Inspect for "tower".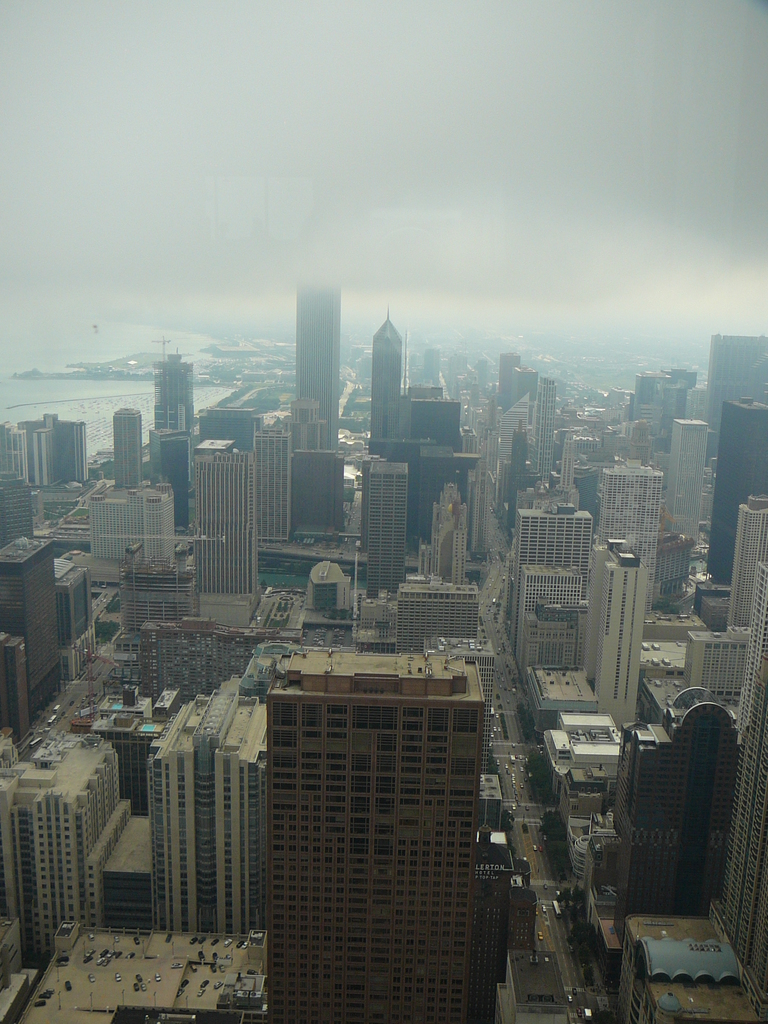
Inspection: [x1=33, y1=550, x2=102, y2=671].
